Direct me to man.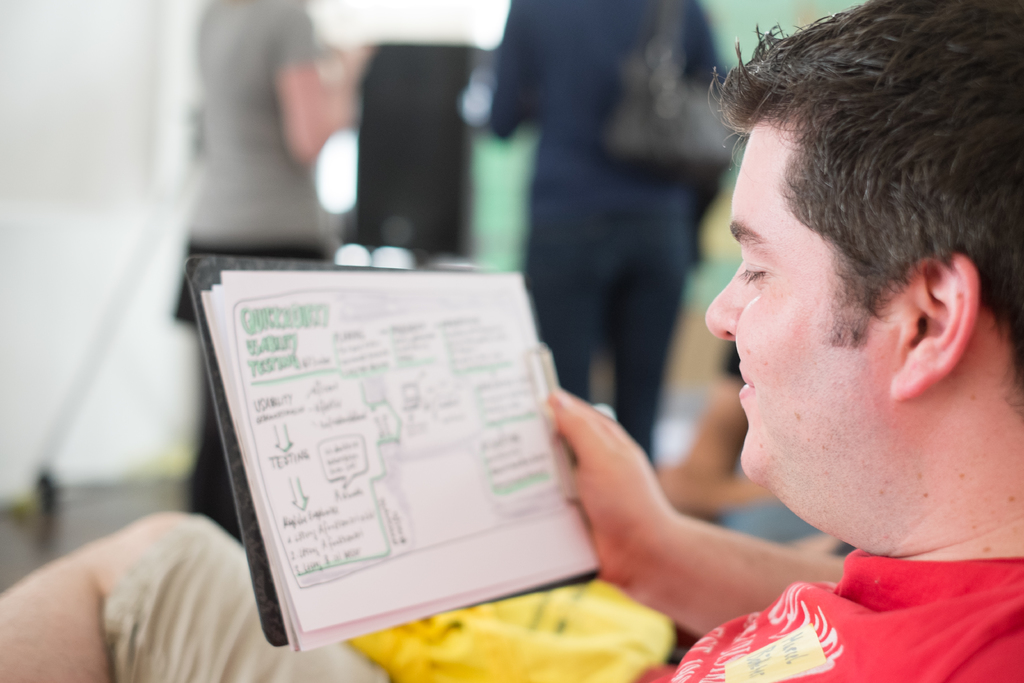
Direction: 0/0/1023/682.
